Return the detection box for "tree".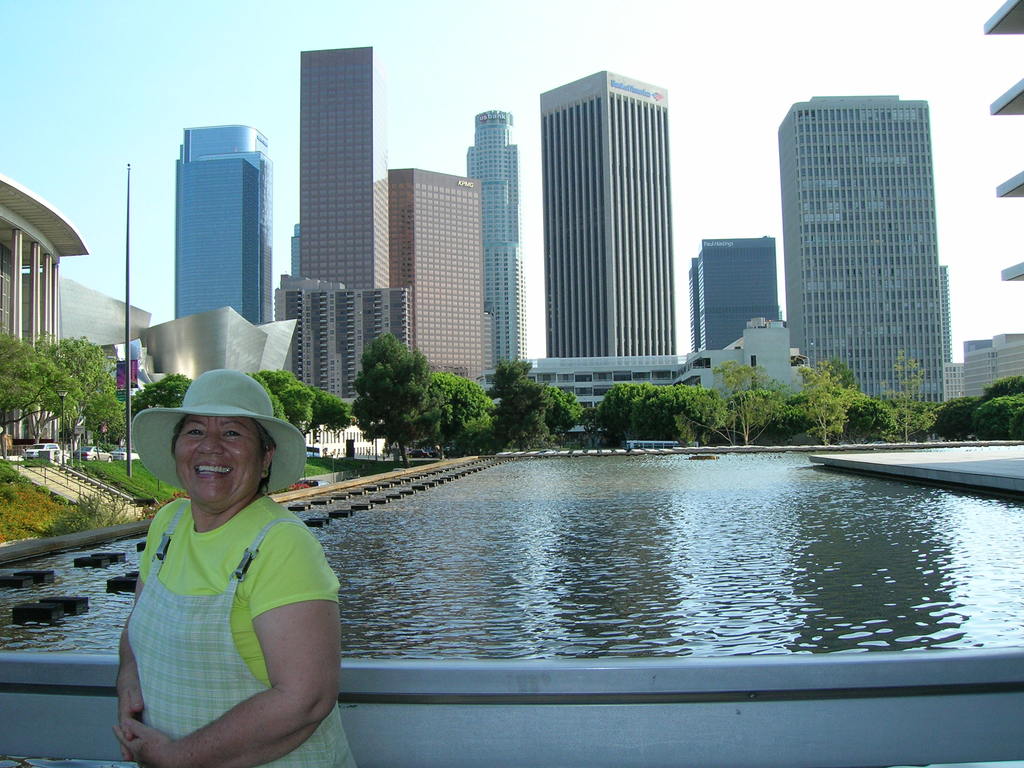
bbox=(484, 352, 589, 452).
